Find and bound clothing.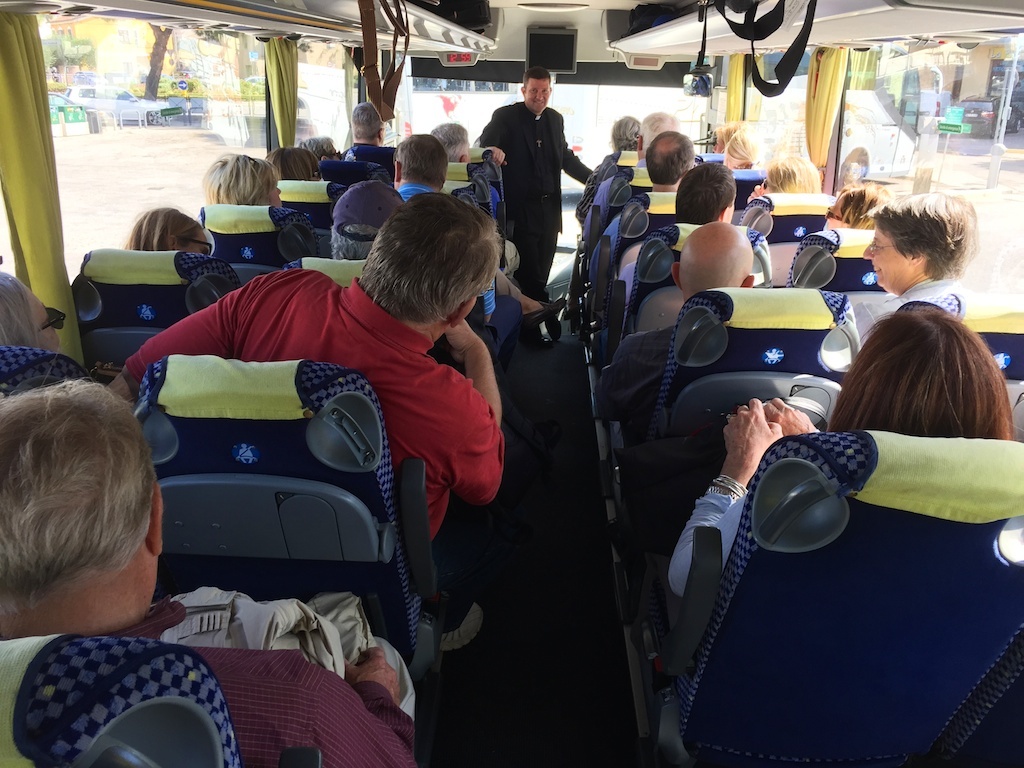
Bound: 116, 625, 413, 767.
